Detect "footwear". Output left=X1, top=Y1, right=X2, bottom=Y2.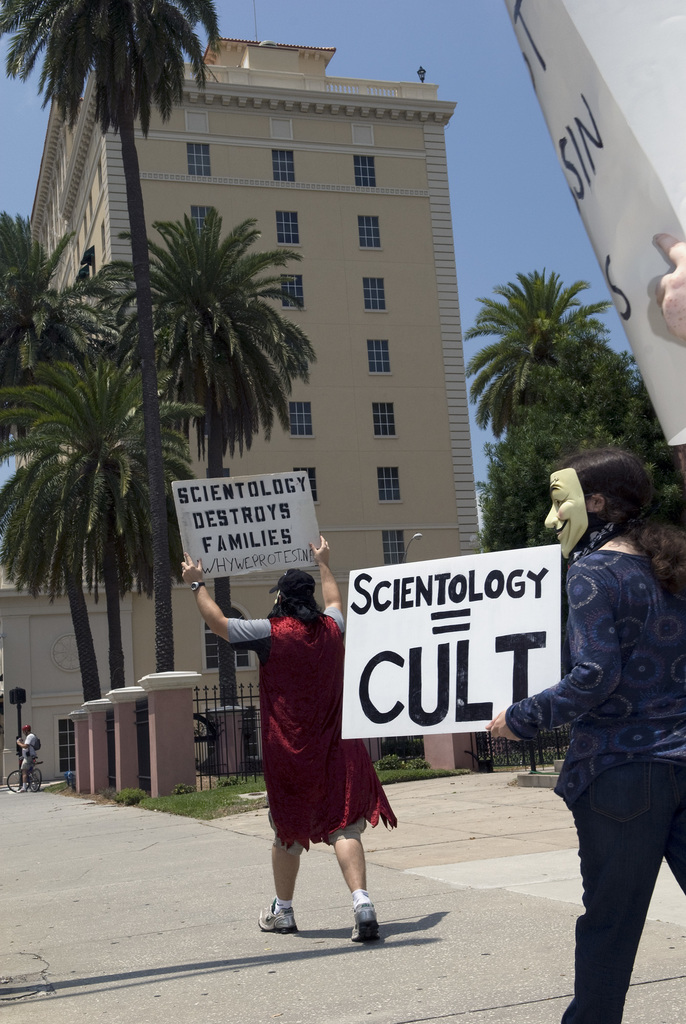
left=257, top=905, right=297, bottom=935.
